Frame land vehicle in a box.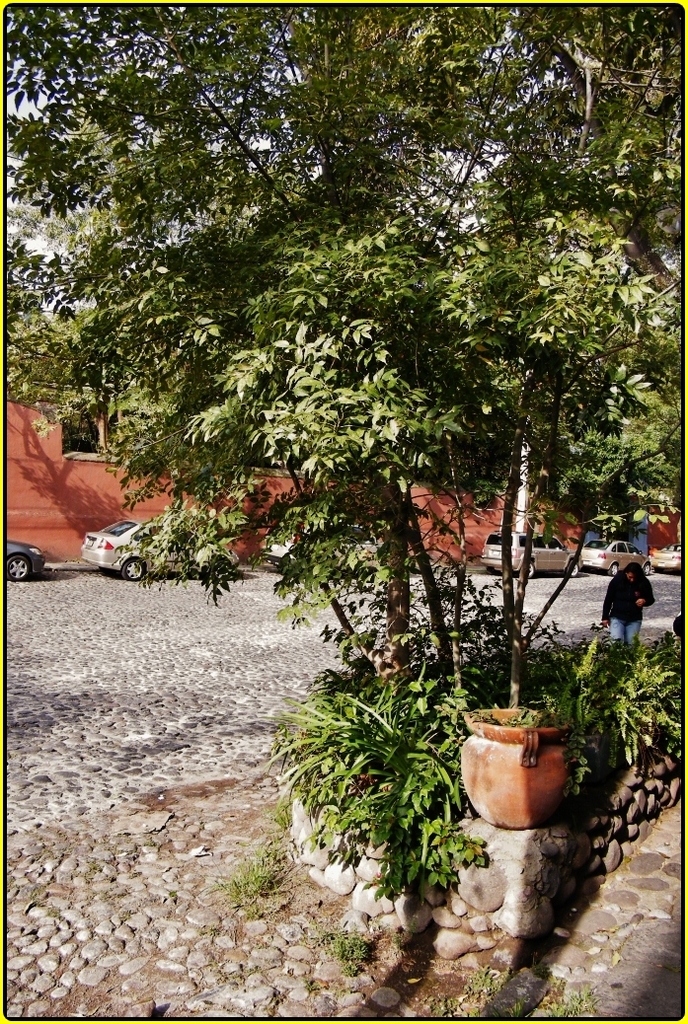
box=[261, 521, 379, 572].
